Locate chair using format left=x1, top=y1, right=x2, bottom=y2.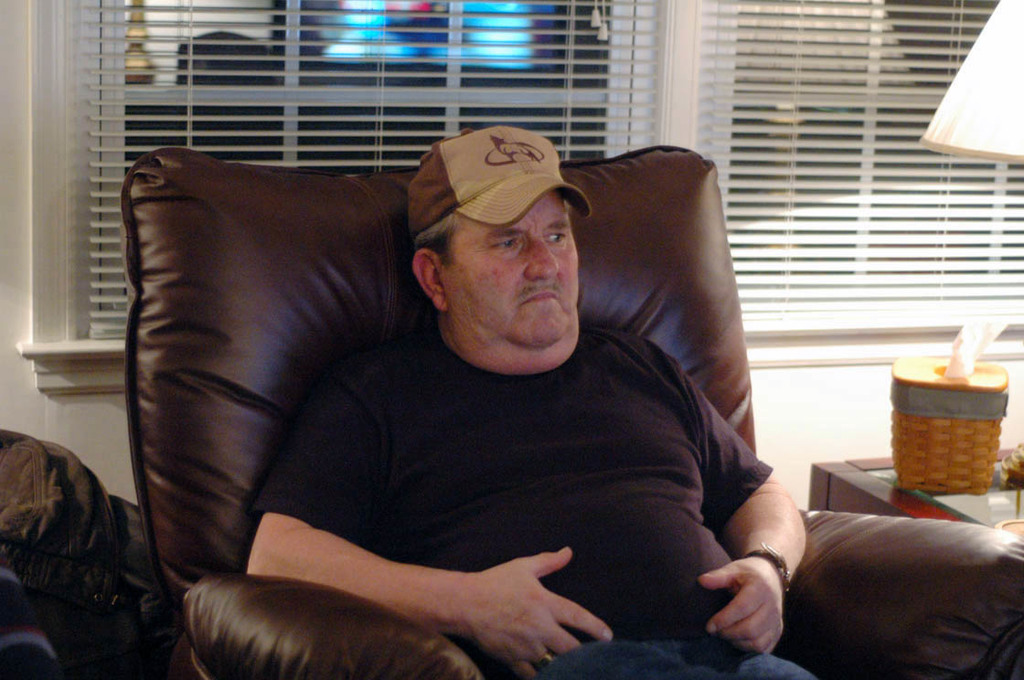
left=122, top=156, right=1023, bottom=679.
